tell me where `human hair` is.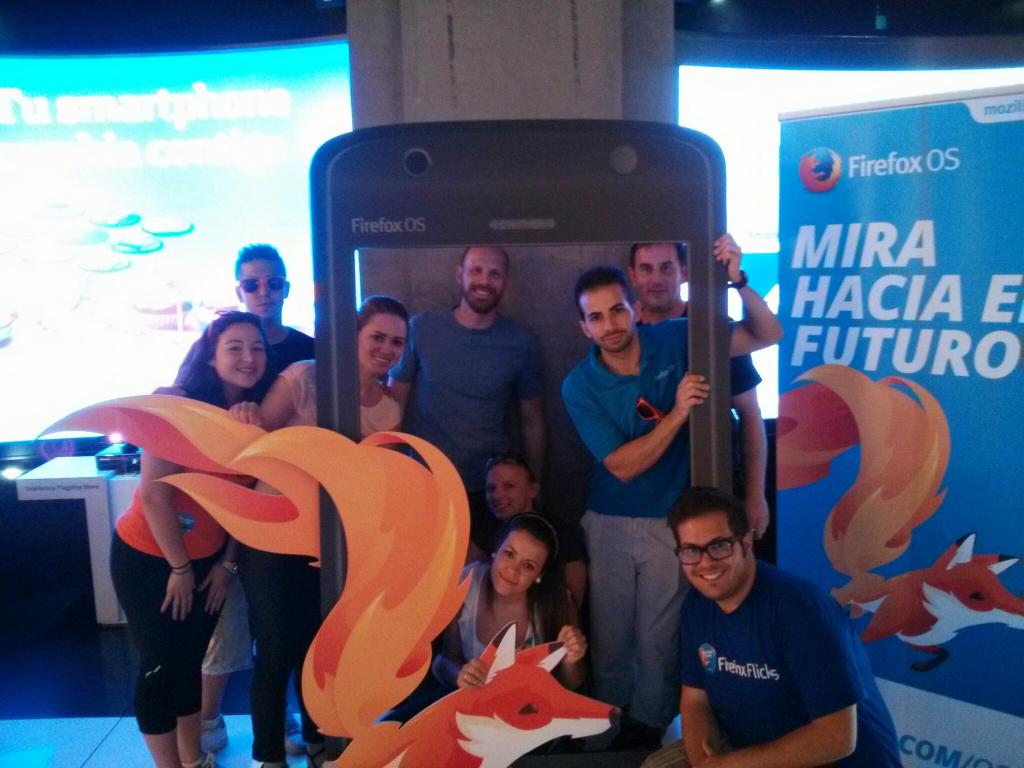
`human hair` is at {"left": 630, "top": 243, "right": 687, "bottom": 262}.
